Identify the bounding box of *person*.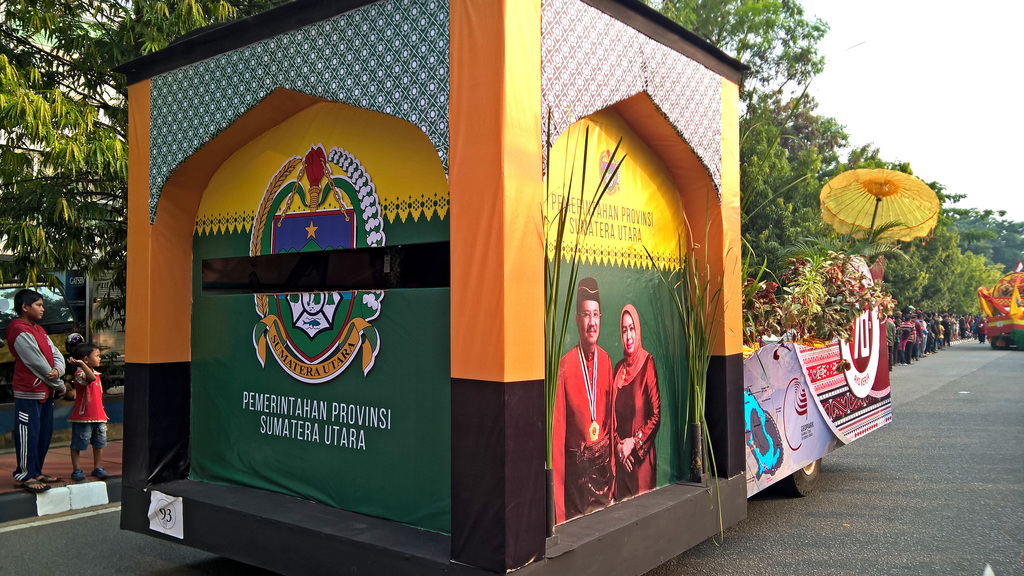
(x1=911, y1=304, x2=928, y2=358).
